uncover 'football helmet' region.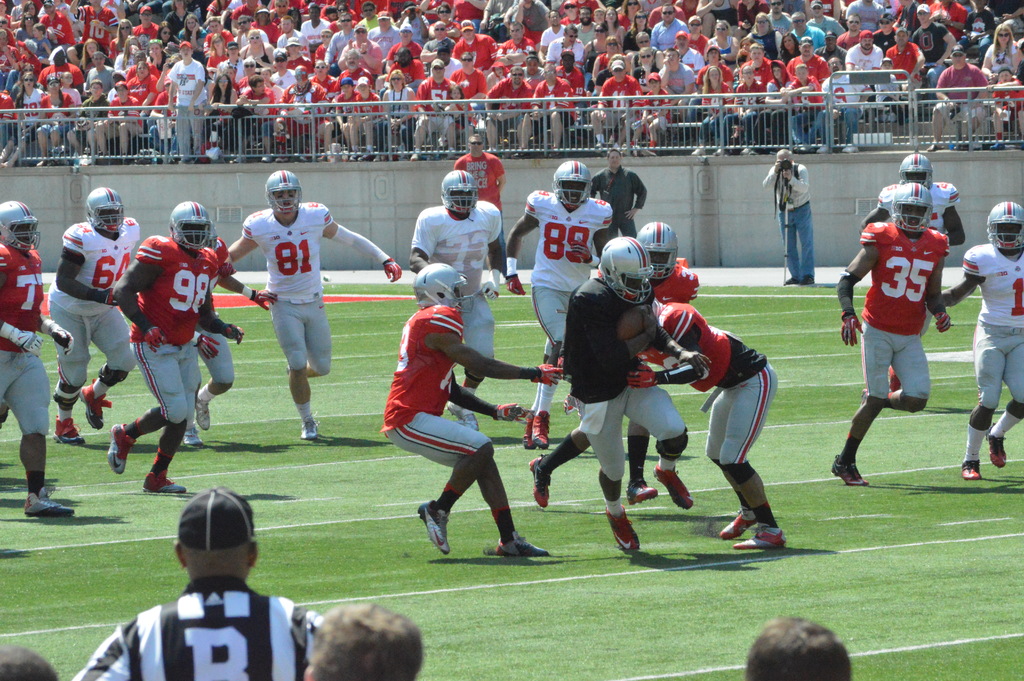
Uncovered: left=412, top=261, right=471, bottom=314.
